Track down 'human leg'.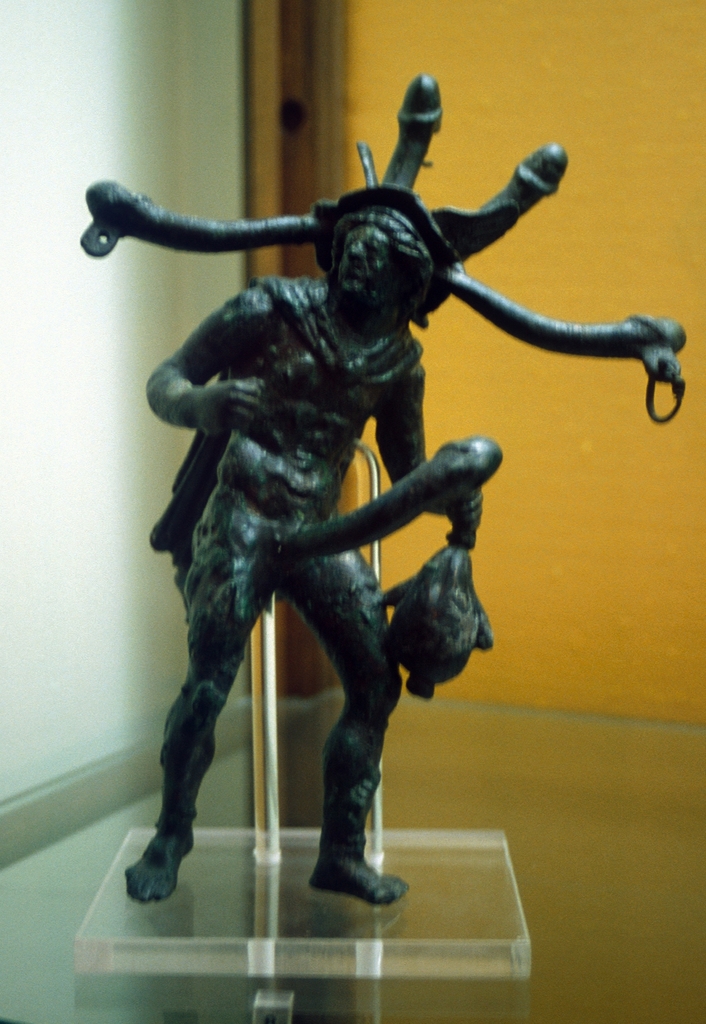
Tracked to 120/495/277/903.
